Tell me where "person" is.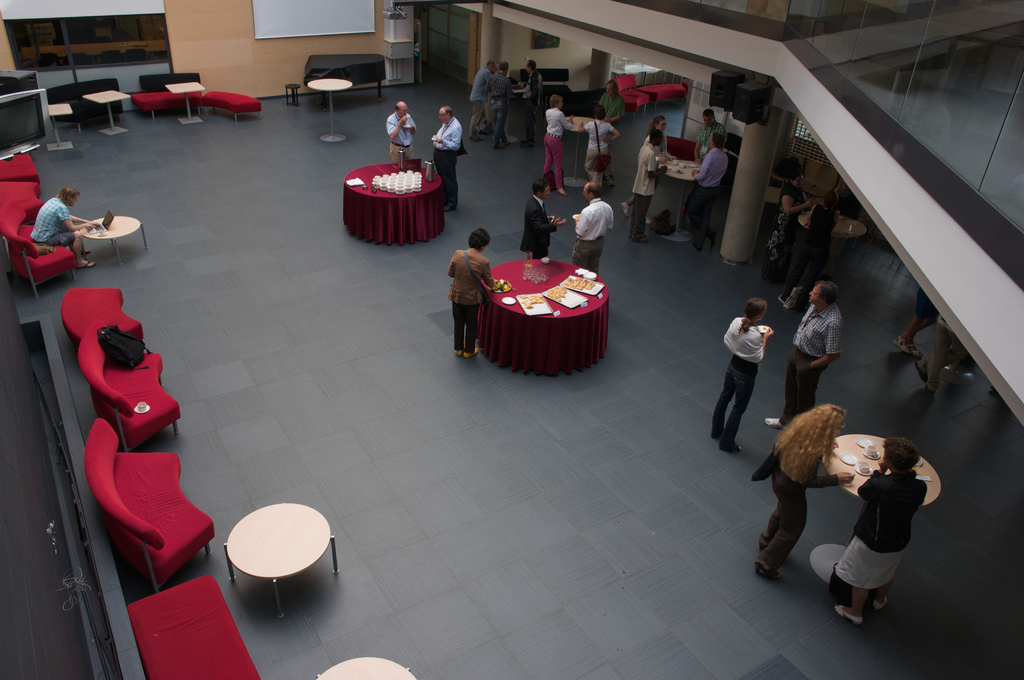
"person" is at [x1=486, y1=58, x2=506, y2=137].
